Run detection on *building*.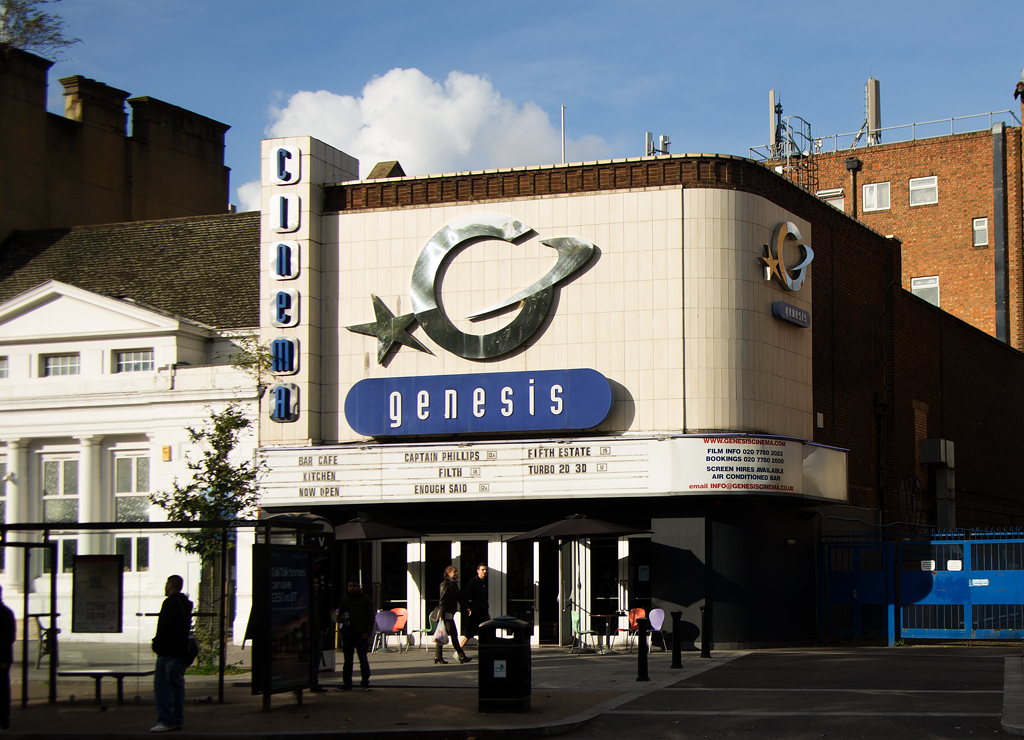
Result: <bbox>770, 79, 1023, 351</bbox>.
